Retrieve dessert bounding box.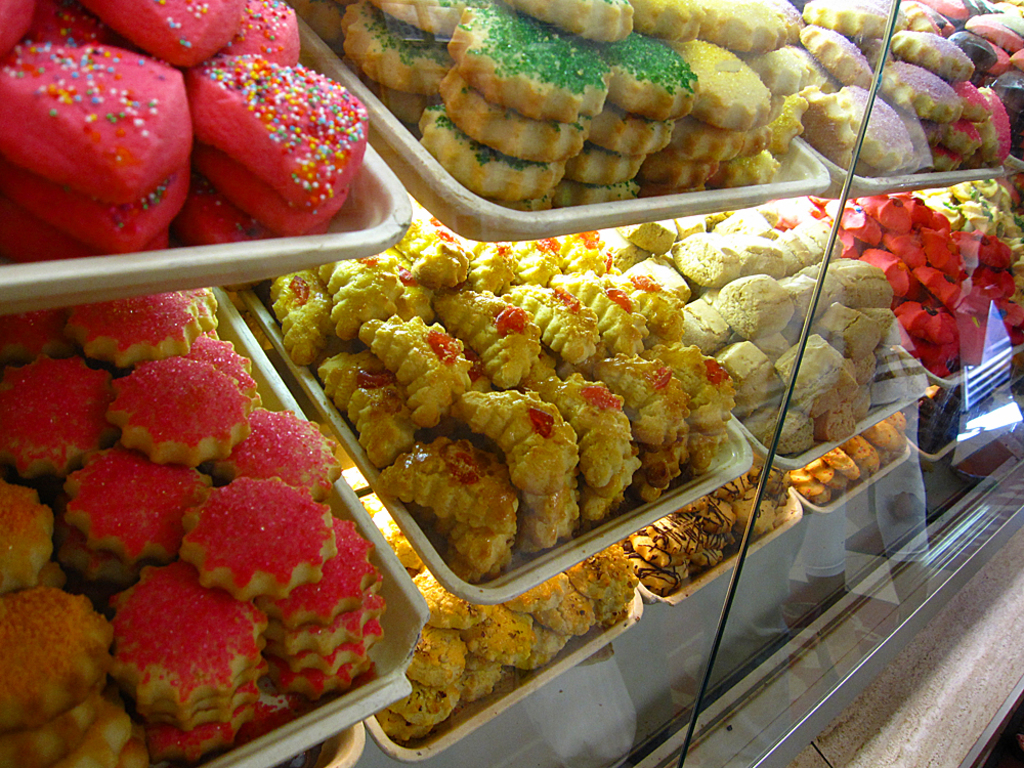
Bounding box: <bbox>0, 587, 111, 723</bbox>.
